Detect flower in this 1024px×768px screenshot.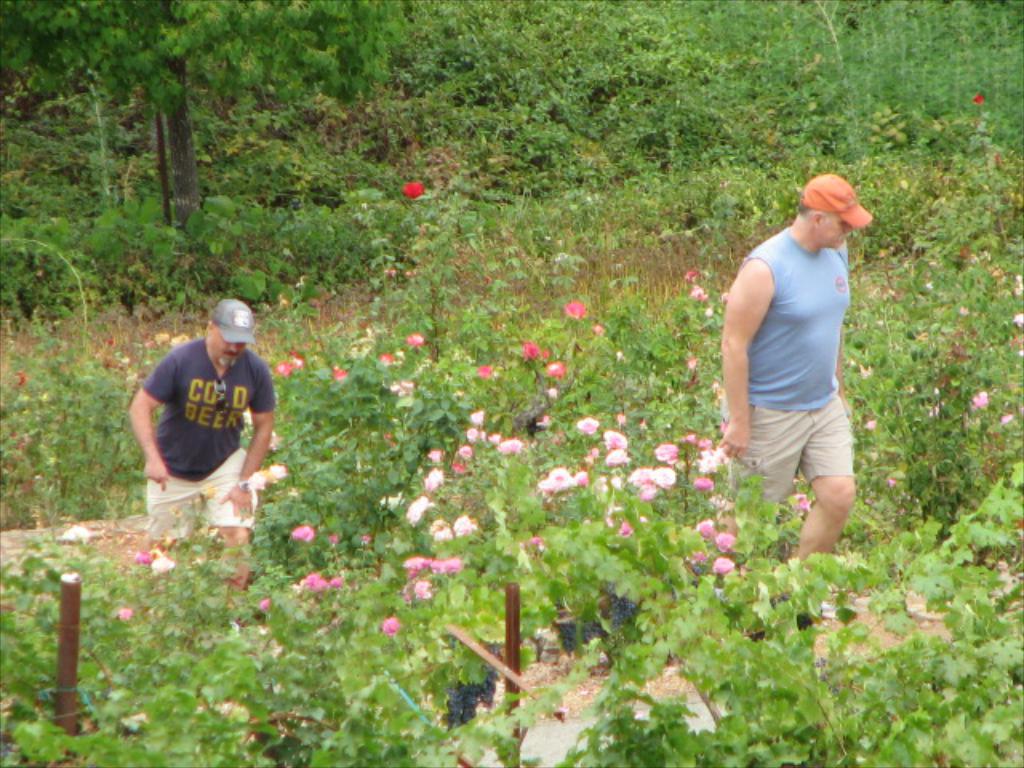
Detection: (862, 414, 882, 442).
